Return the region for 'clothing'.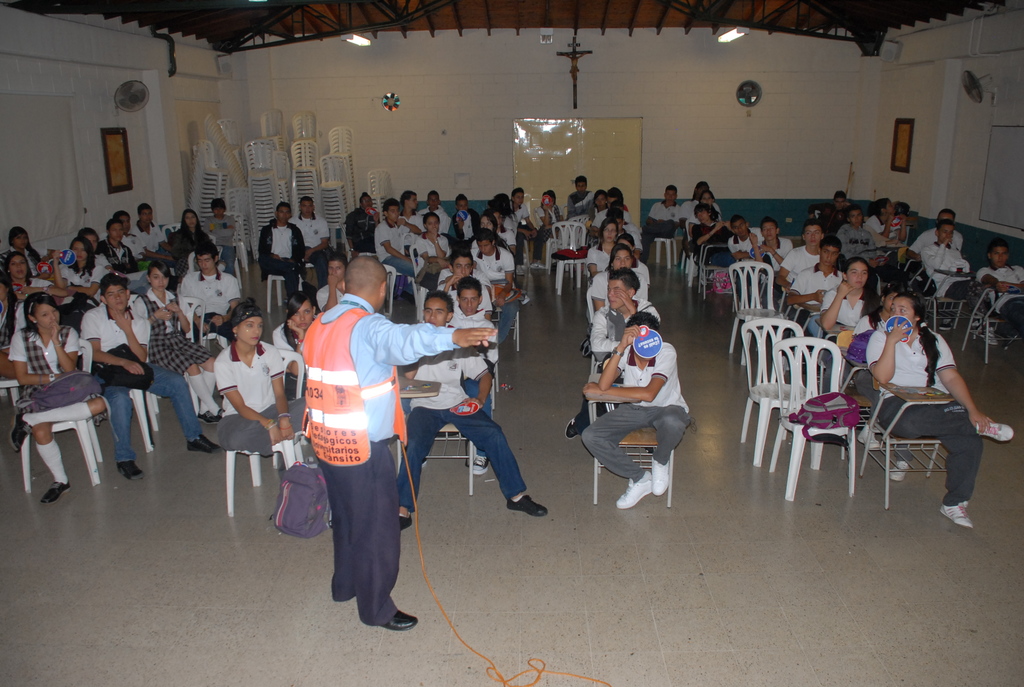
(x1=774, y1=246, x2=824, y2=289).
